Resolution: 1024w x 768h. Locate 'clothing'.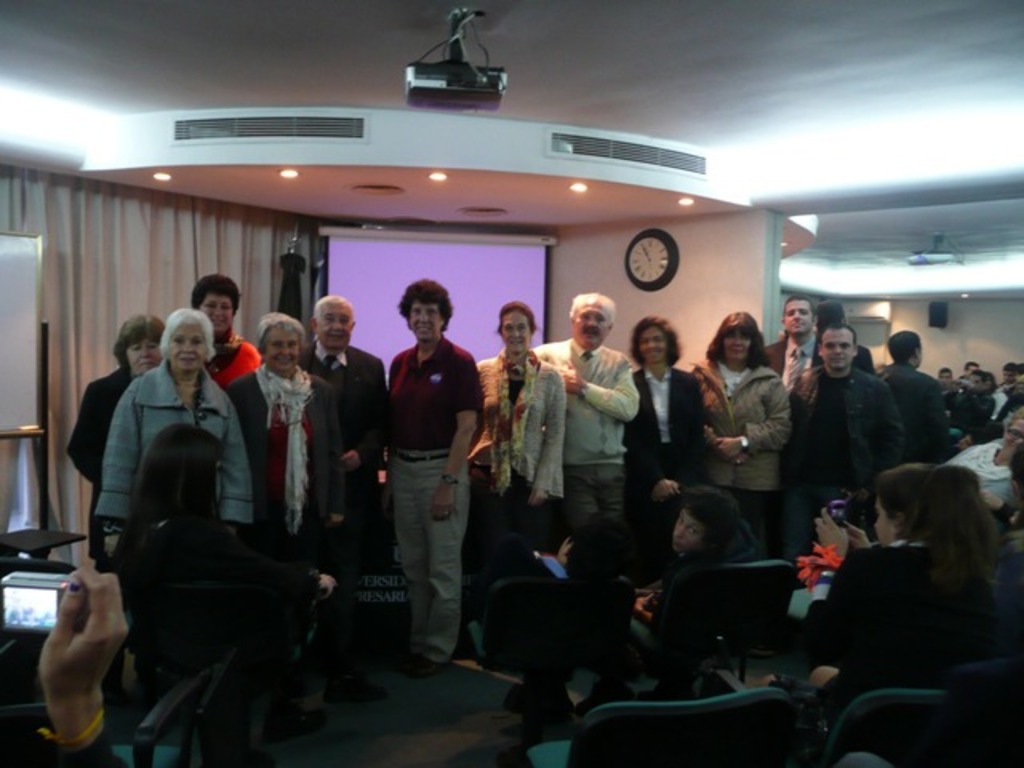
box=[304, 323, 394, 530].
